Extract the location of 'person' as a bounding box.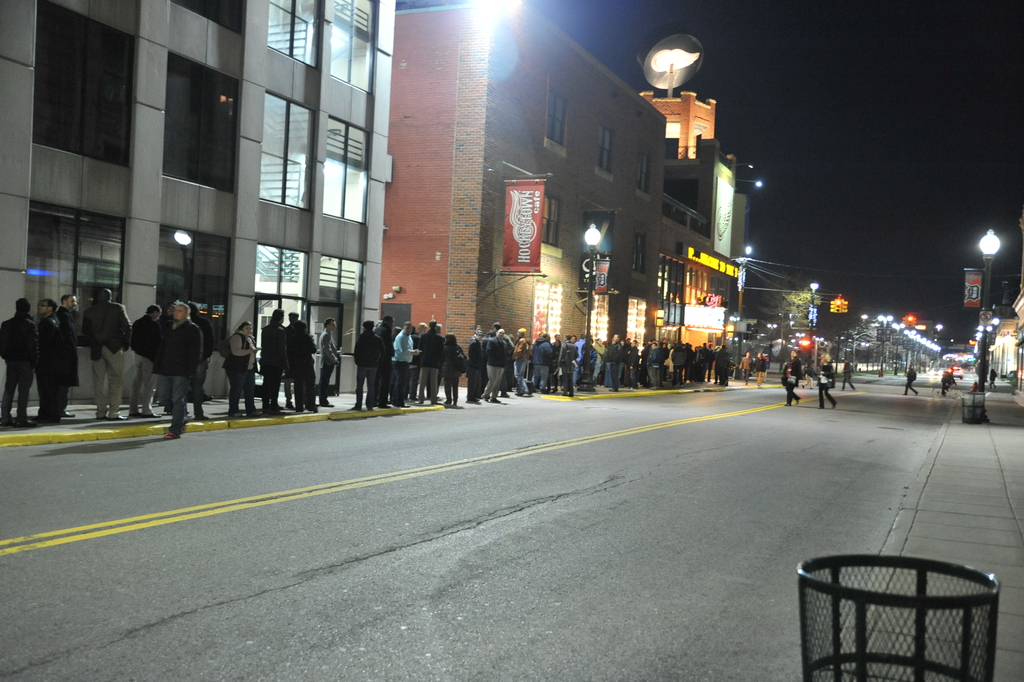
rect(687, 346, 691, 371).
